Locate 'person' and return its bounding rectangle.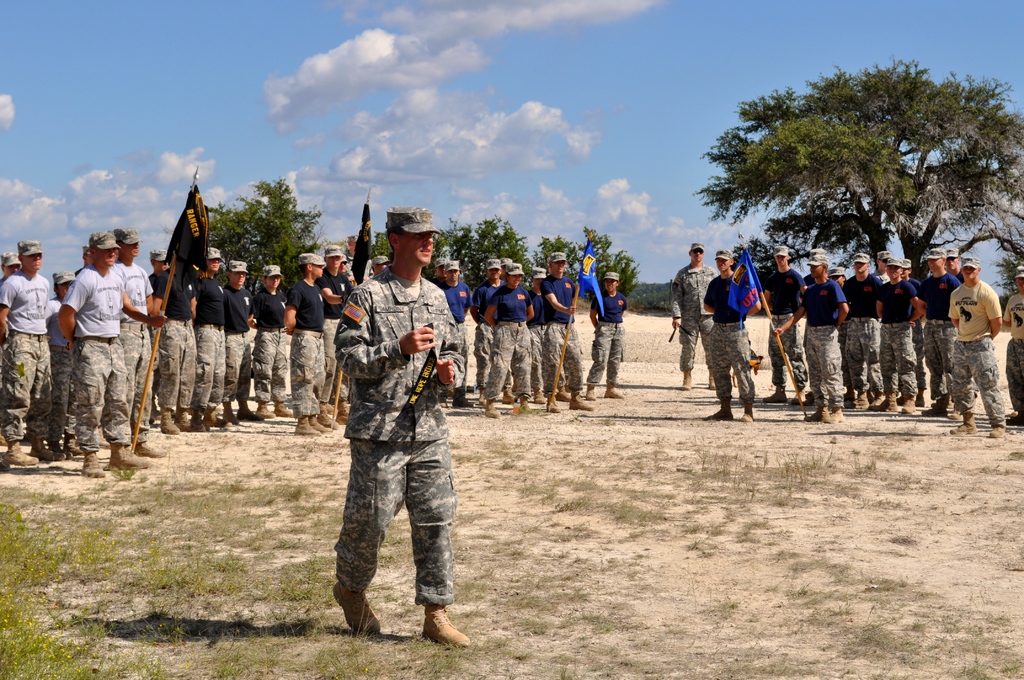
pyautogui.locateOnScreen(481, 273, 511, 406).
